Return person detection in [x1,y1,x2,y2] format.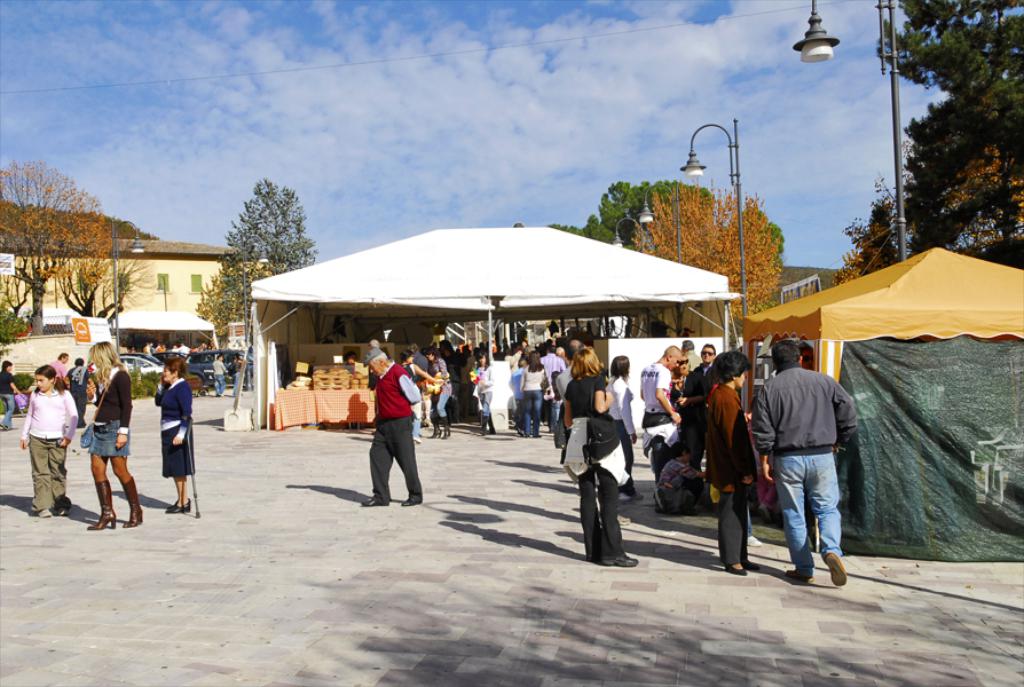
[525,352,551,442].
